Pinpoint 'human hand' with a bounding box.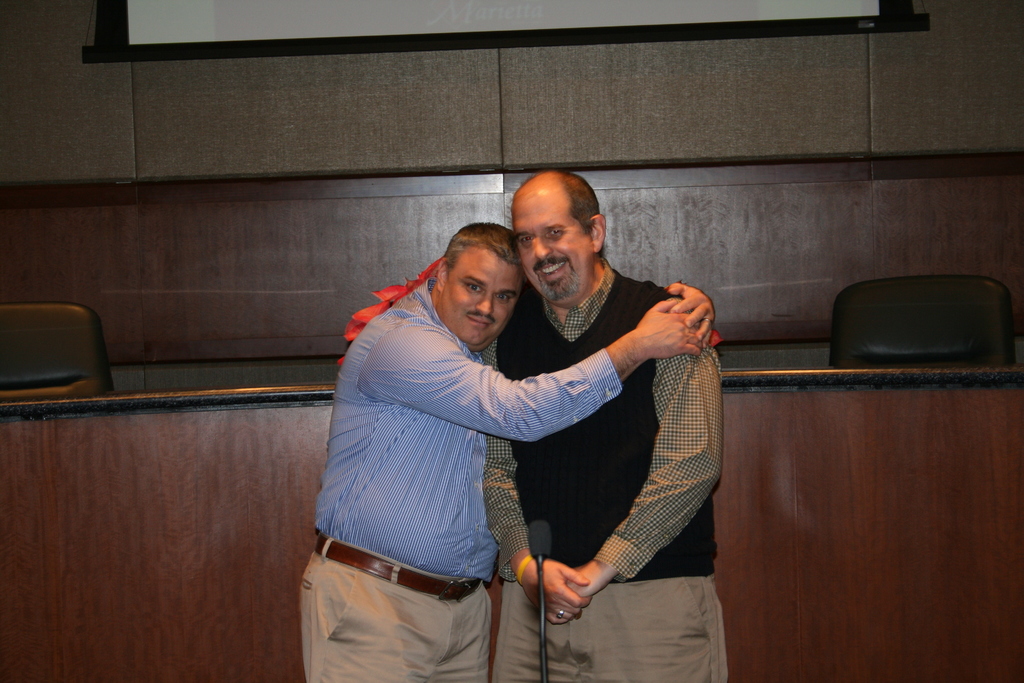
(left=566, top=570, right=594, bottom=598).
